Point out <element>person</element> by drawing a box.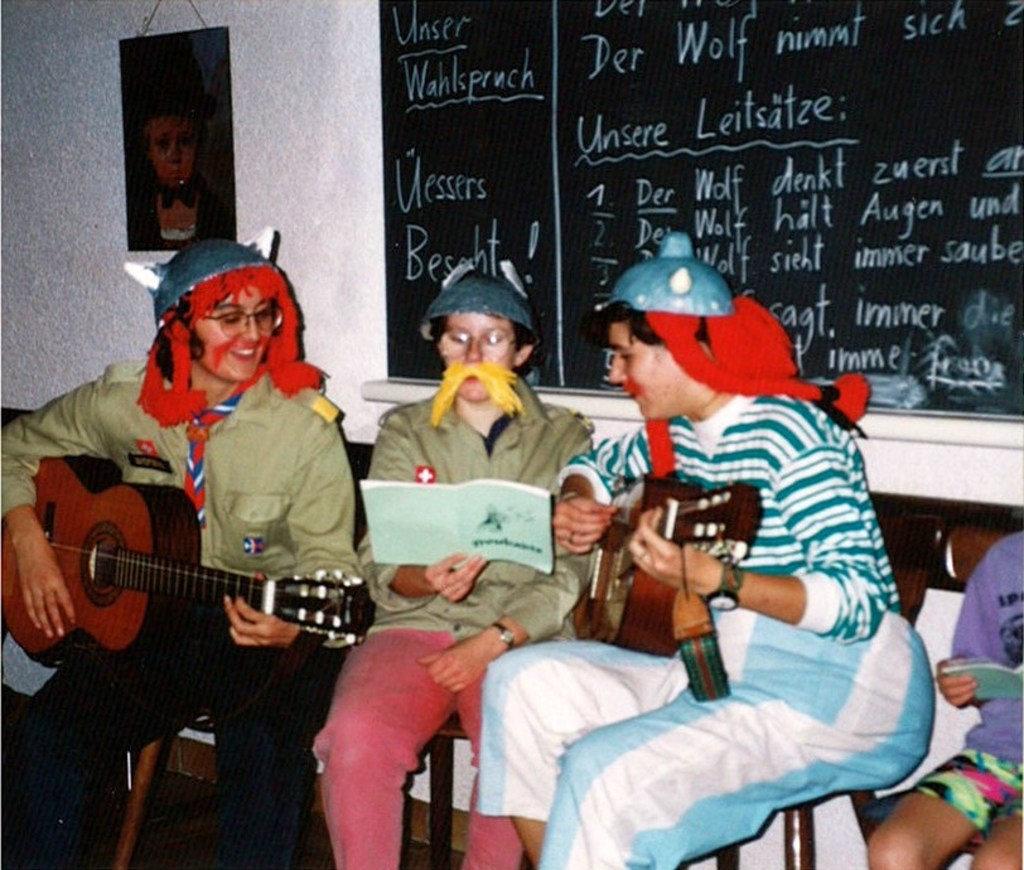
region(467, 228, 932, 869).
